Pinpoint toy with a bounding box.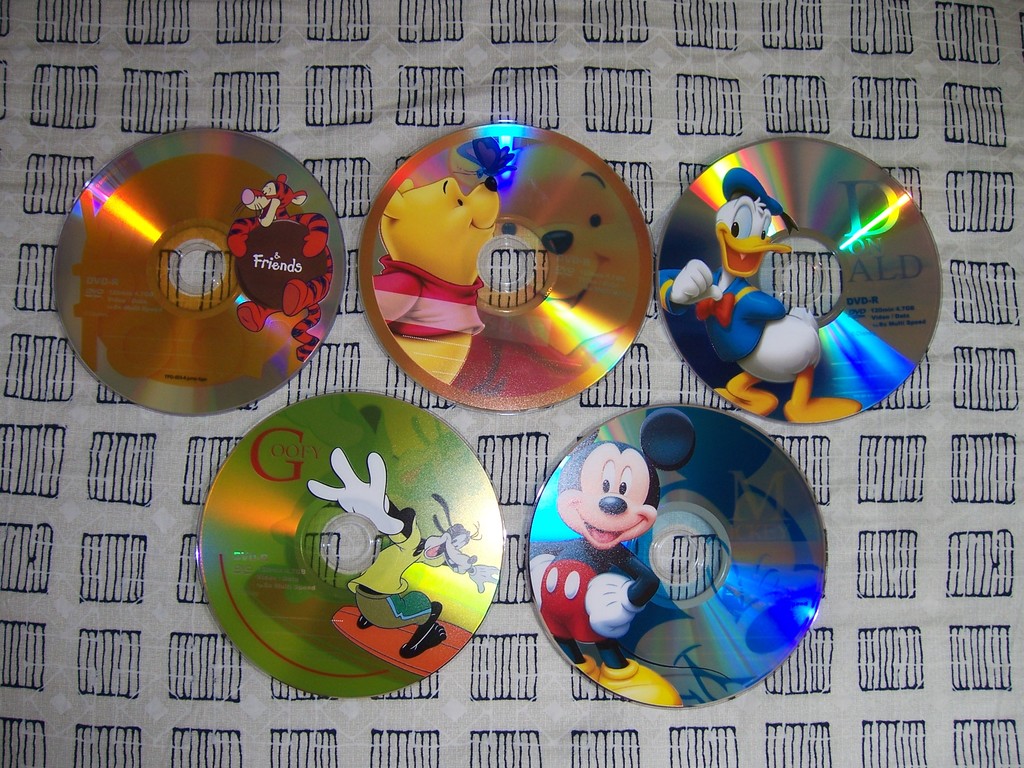
(300, 447, 500, 671).
